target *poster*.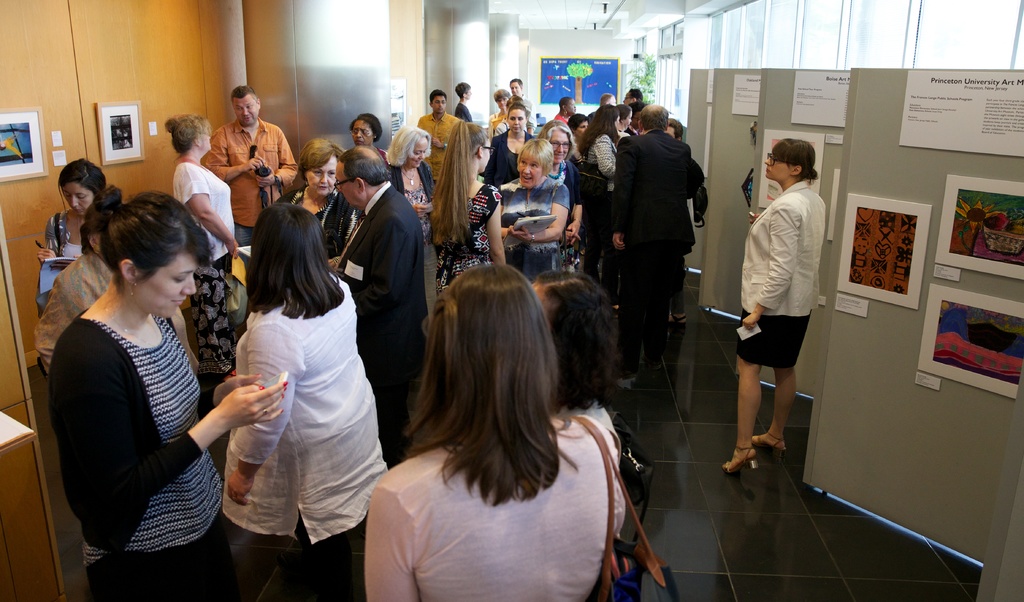
Target region: l=913, t=288, r=1023, b=405.
